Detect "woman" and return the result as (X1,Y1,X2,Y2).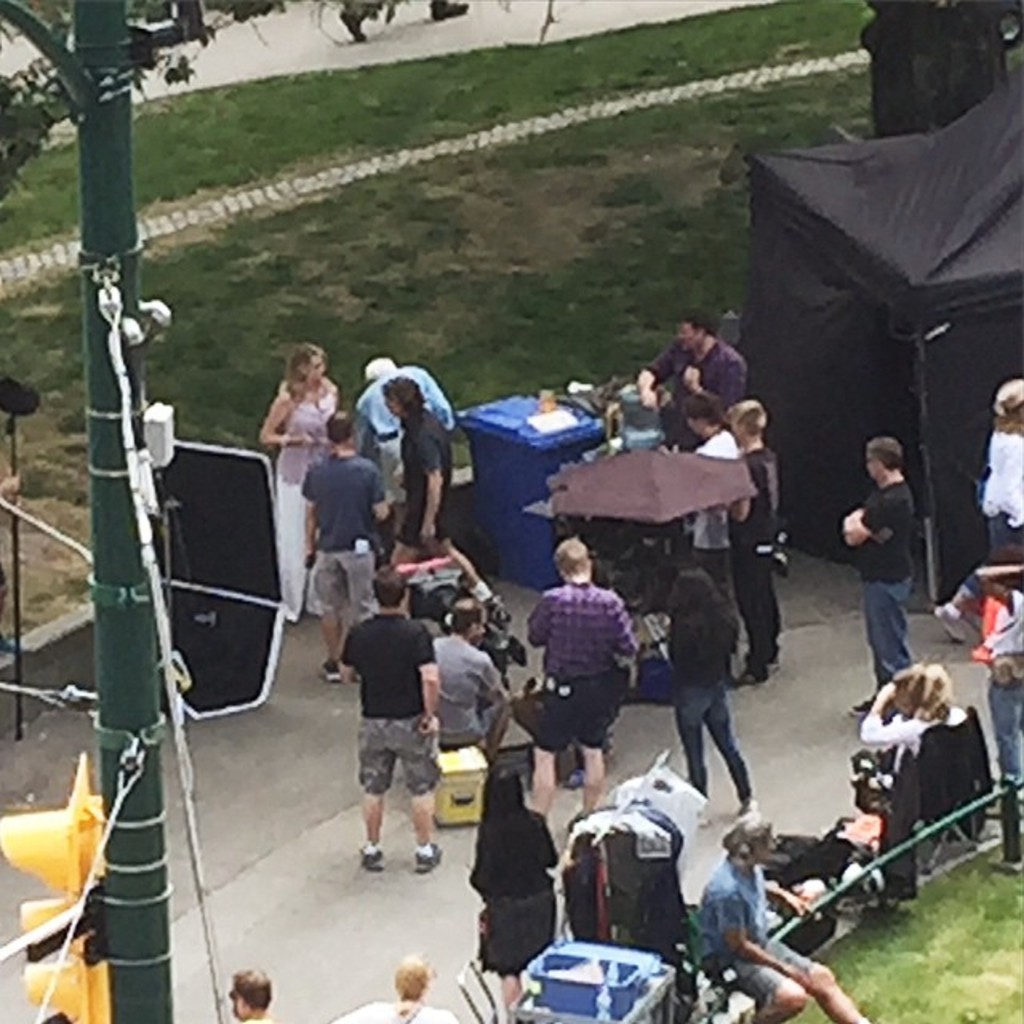
(462,762,555,1022).
